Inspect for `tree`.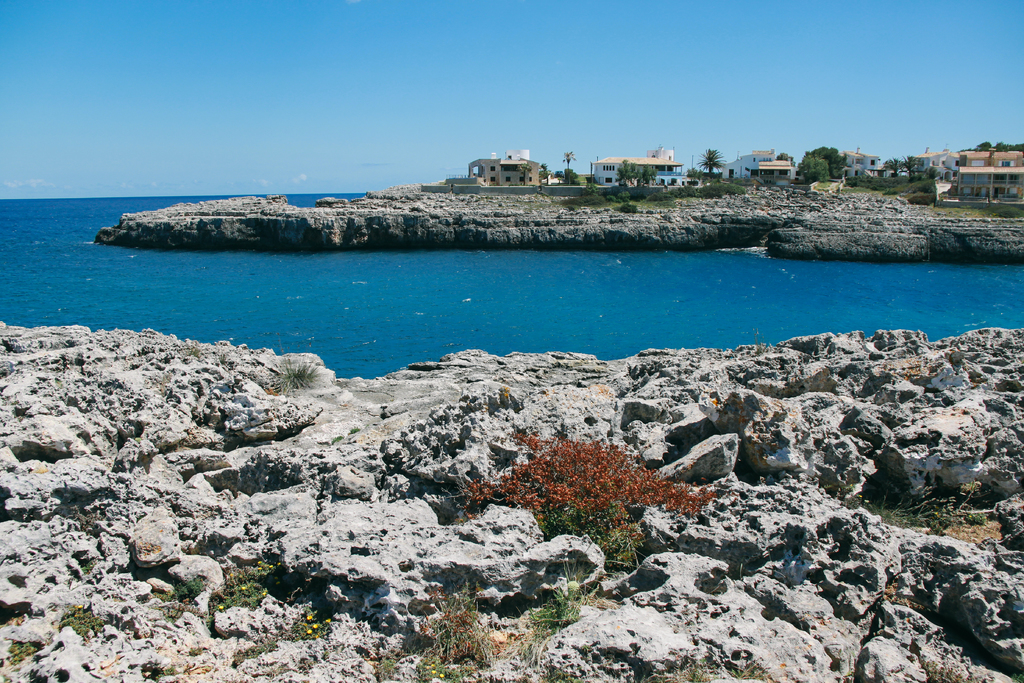
Inspection: <bbox>438, 420, 733, 553</bbox>.
